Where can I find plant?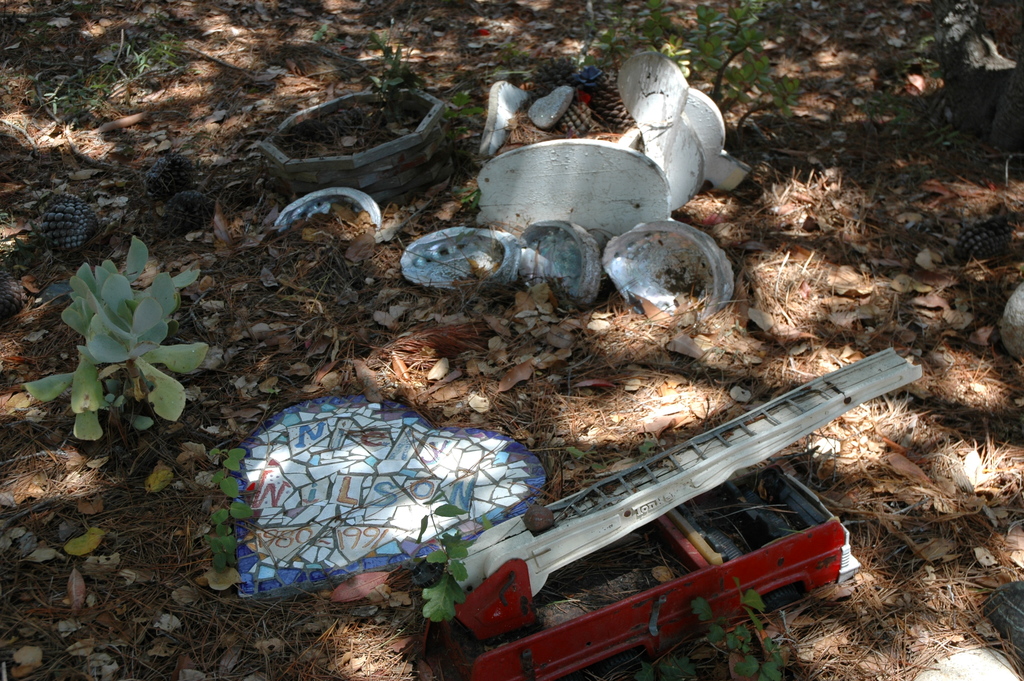
You can find it at BBox(444, 88, 485, 124).
